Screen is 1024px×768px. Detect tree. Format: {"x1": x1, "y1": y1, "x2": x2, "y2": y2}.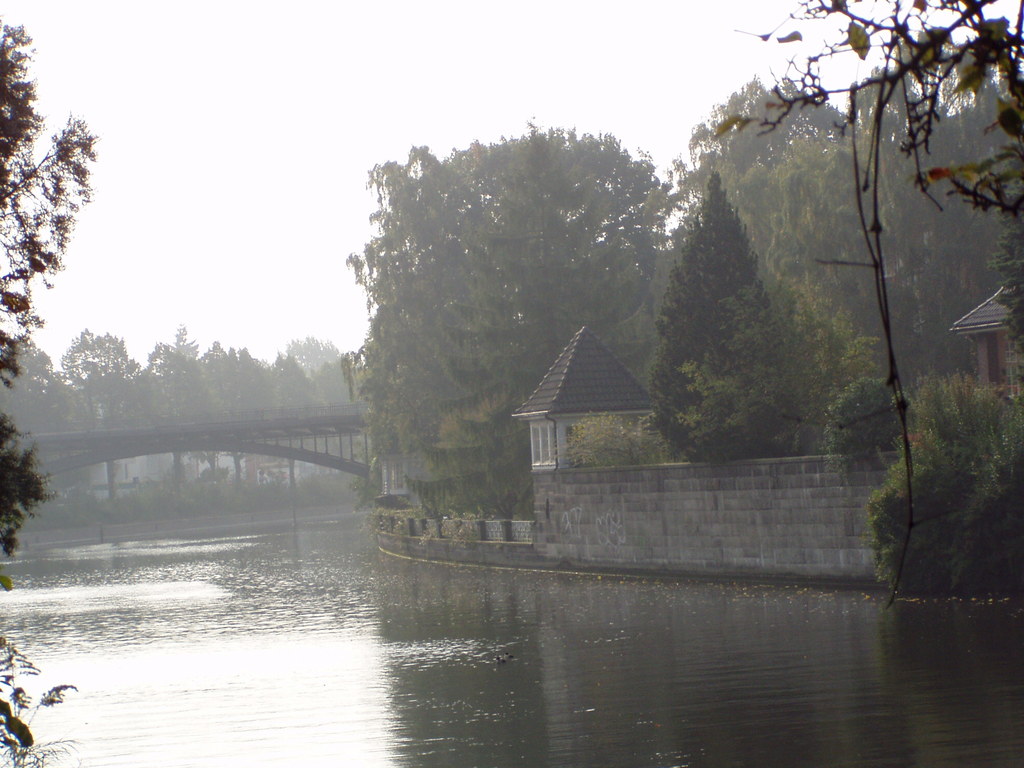
{"x1": 870, "y1": 371, "x2": 1023, "y2": 605}.
